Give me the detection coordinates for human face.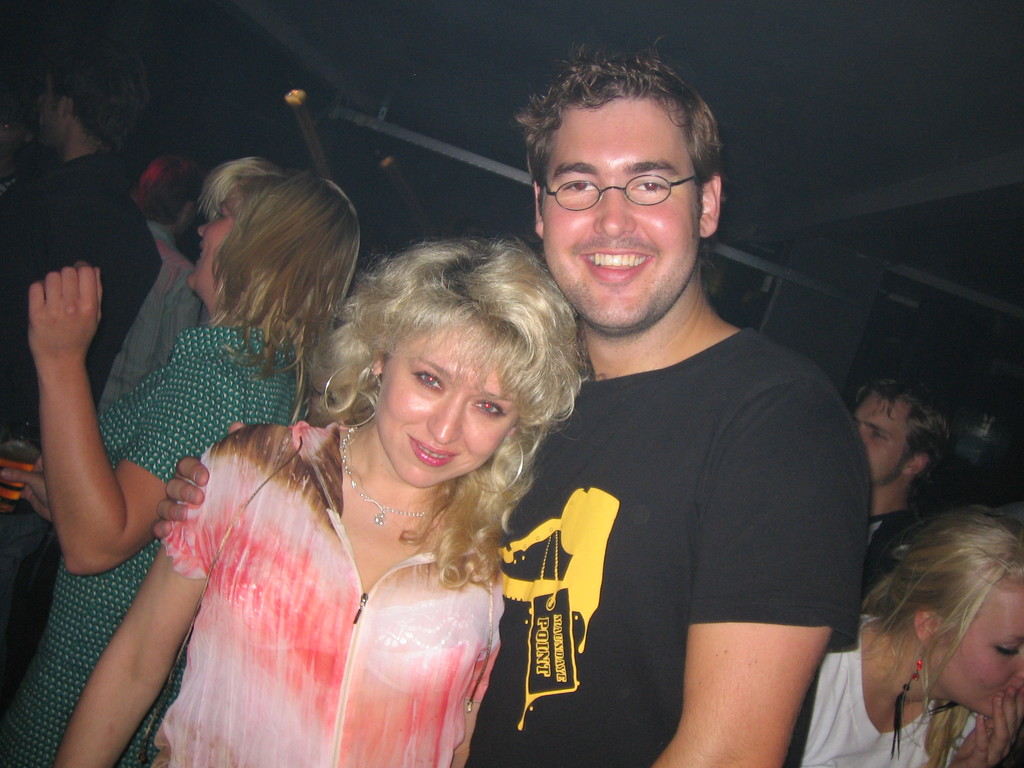
bbox=(854, 399, 907, 490).
